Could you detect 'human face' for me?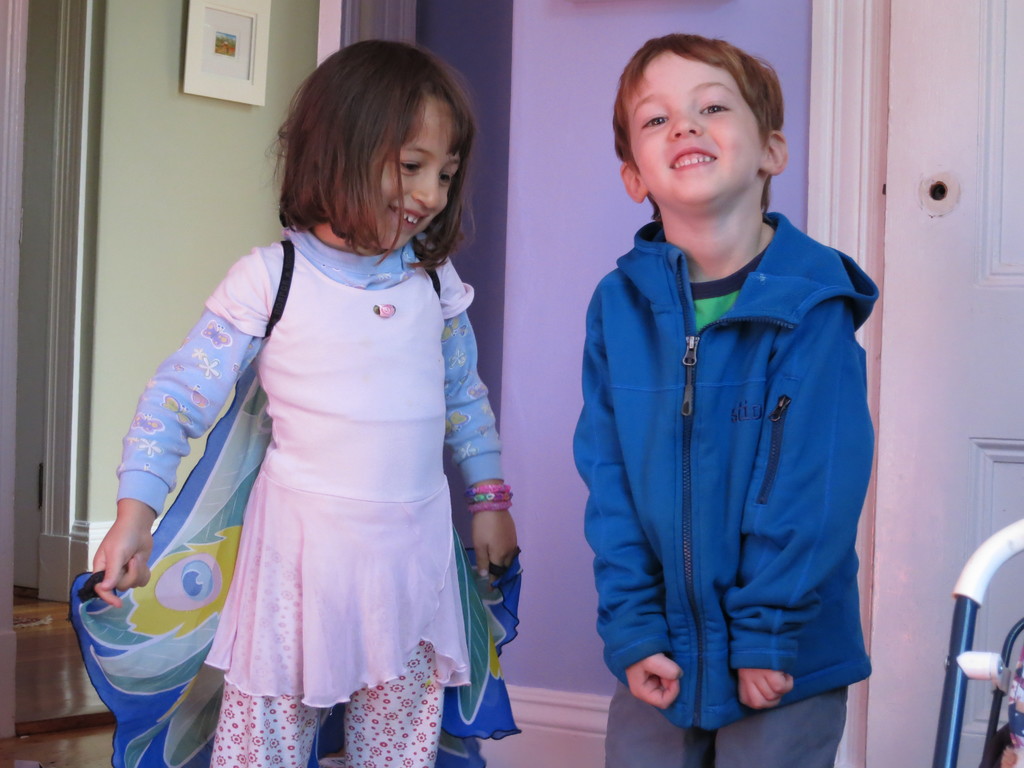
Detection result: 627,49,761,207.
